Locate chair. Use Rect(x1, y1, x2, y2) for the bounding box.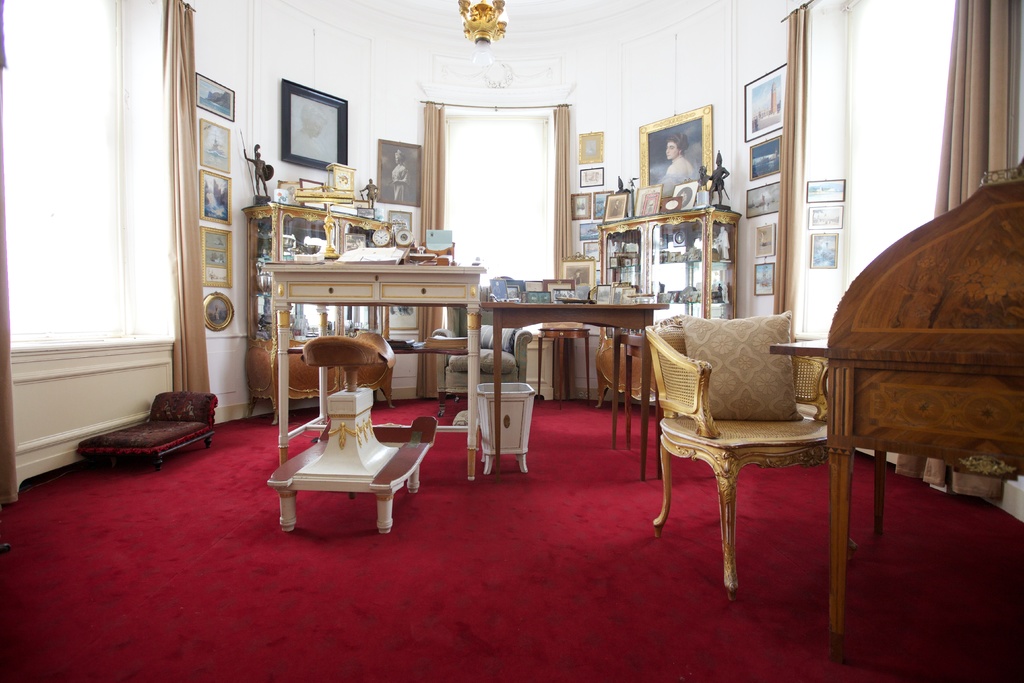
Rect(304, 337, 379, 436).
